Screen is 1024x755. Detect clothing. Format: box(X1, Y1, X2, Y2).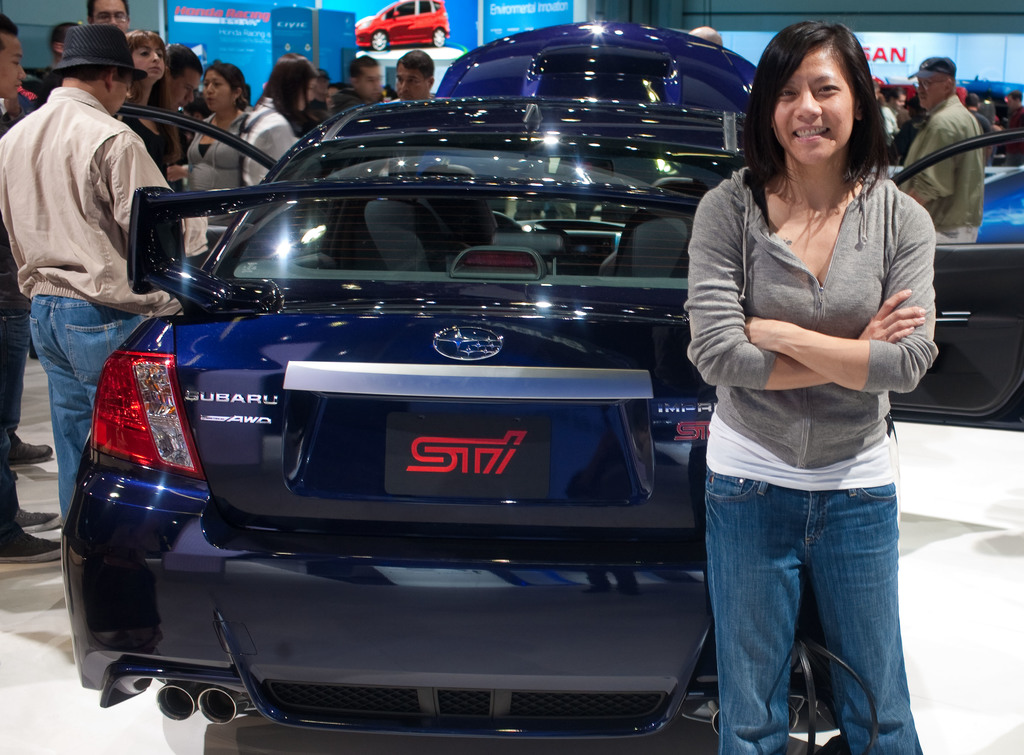
box(0, 88, 176, 529).
